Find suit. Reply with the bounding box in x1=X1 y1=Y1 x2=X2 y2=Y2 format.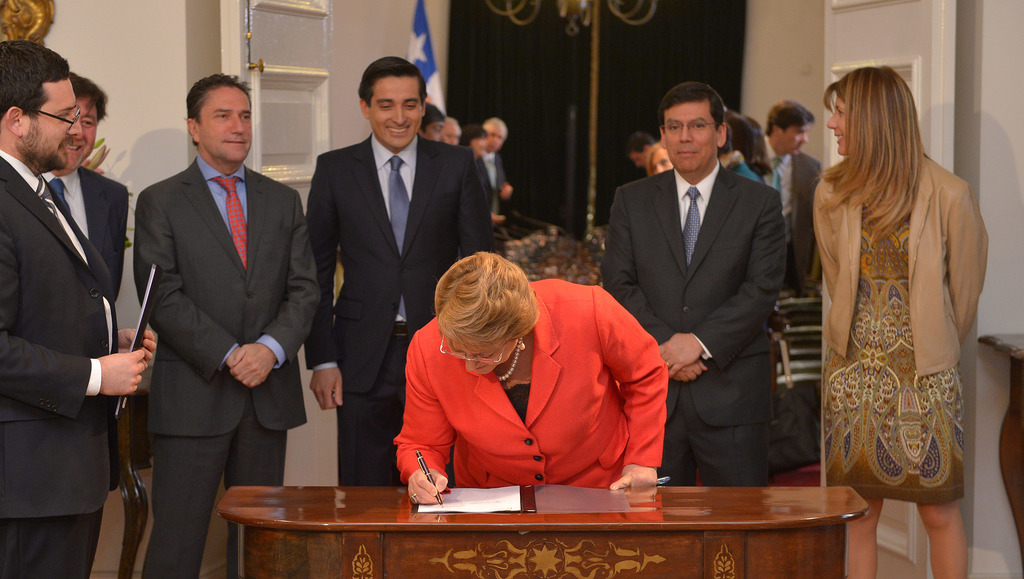
x1=389 y1=279 x2=670 y2=488.
